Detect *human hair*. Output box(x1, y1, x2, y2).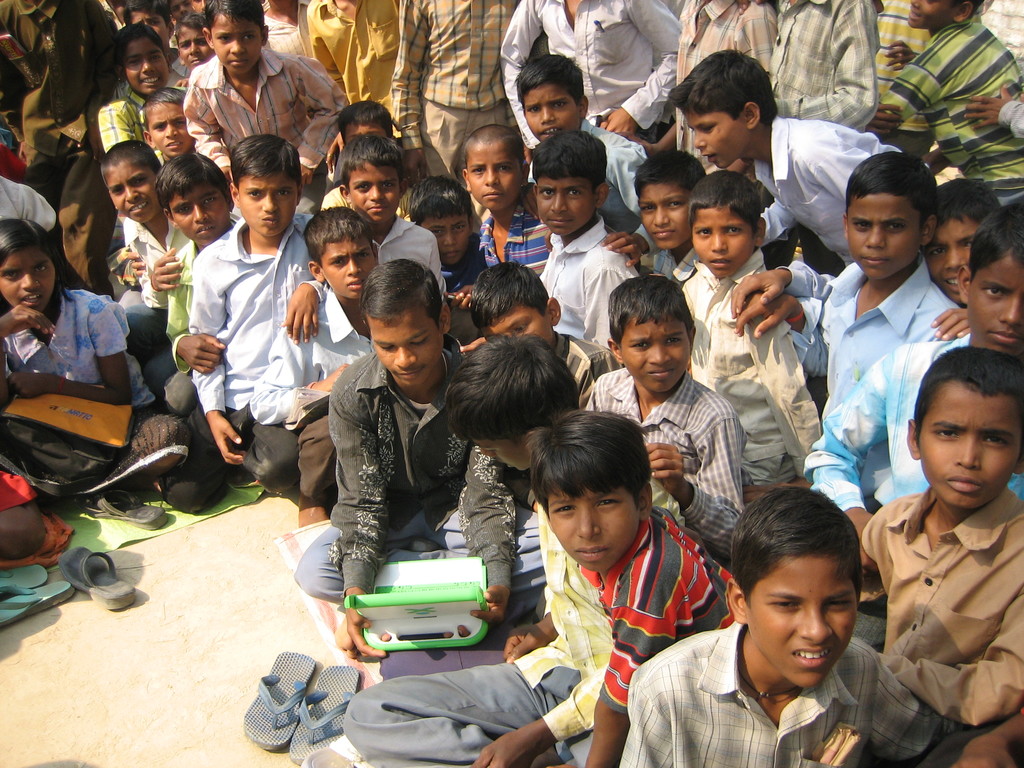
box(115, 21, 165, 66).
